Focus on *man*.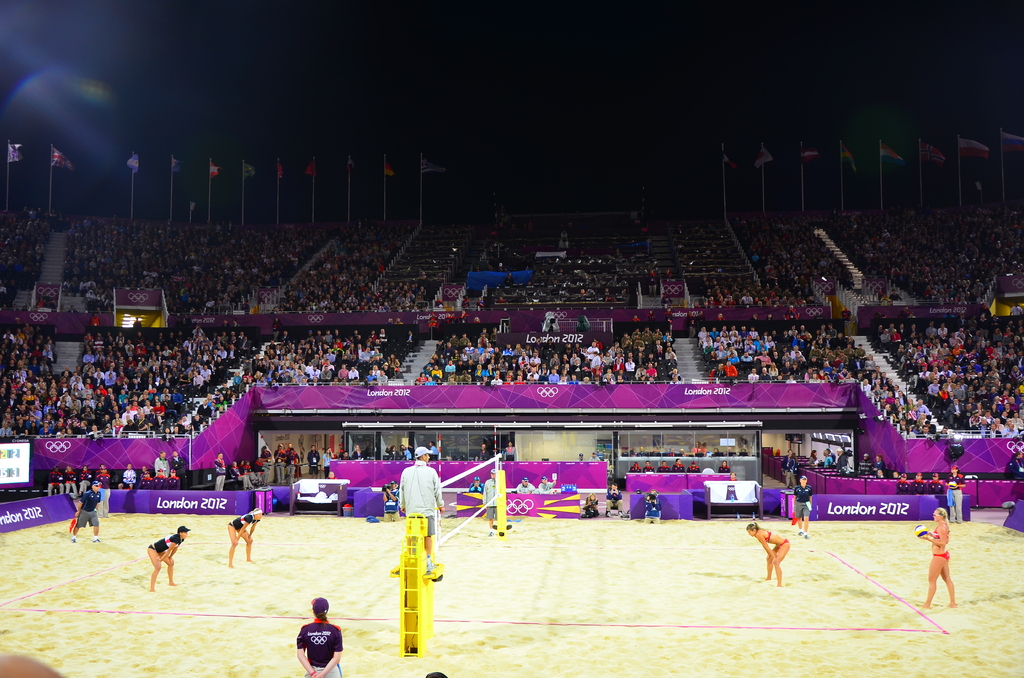
Focused at [left=550, top=369, right=559, bottom=383].
